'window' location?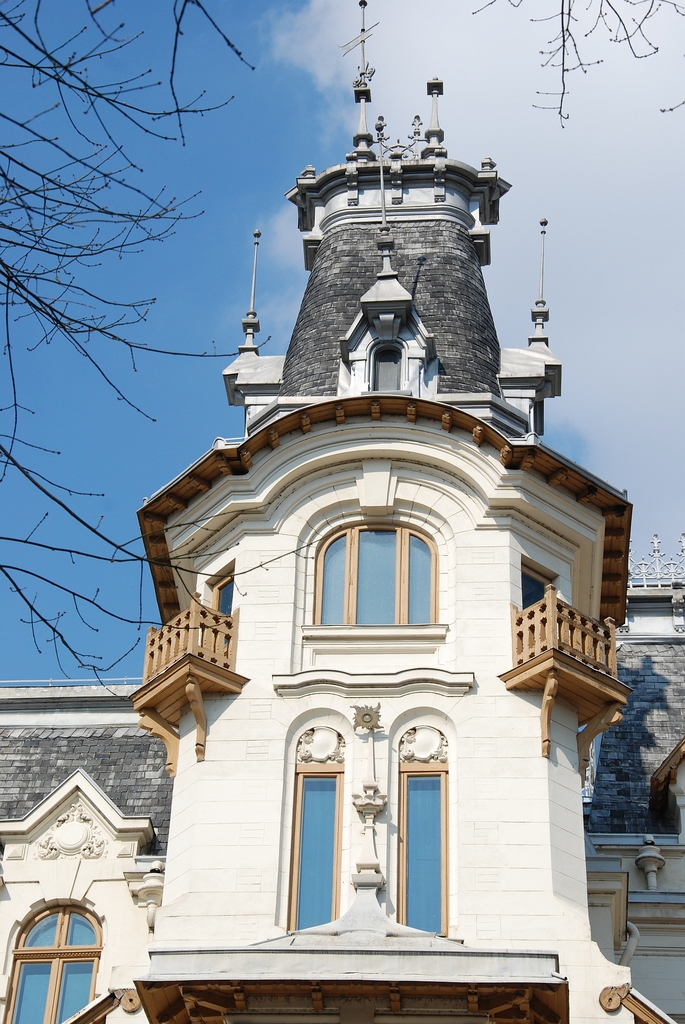
bbox=(296, 767, 340, 927)
